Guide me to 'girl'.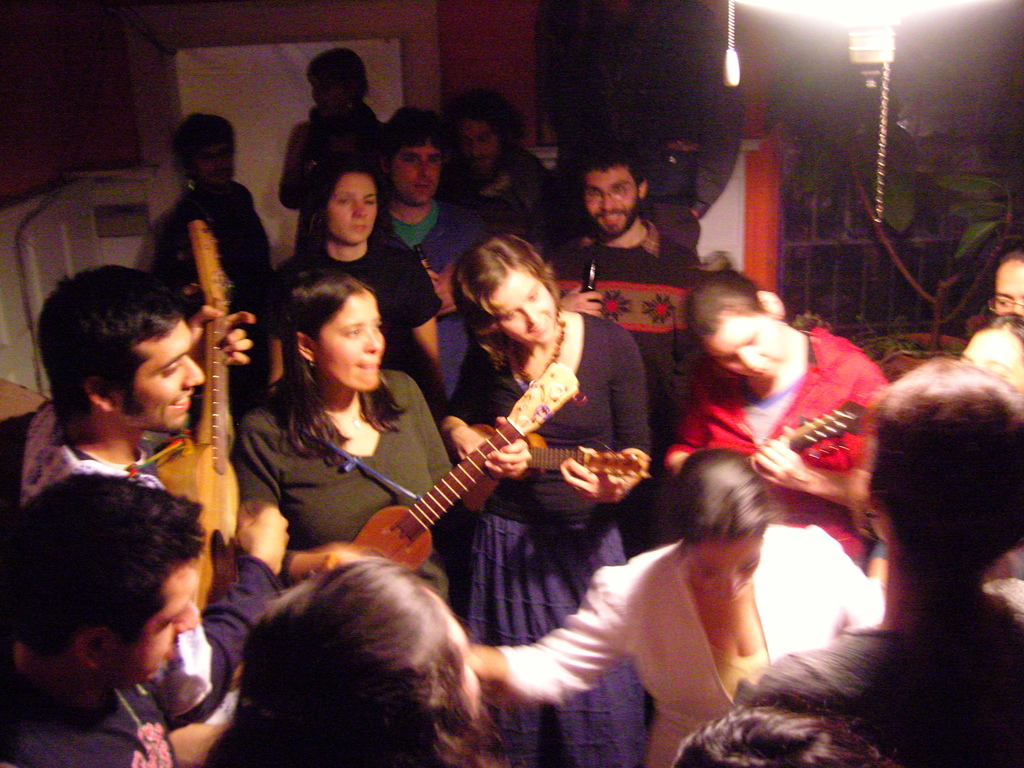
Guidance: 442,234,646,767.
